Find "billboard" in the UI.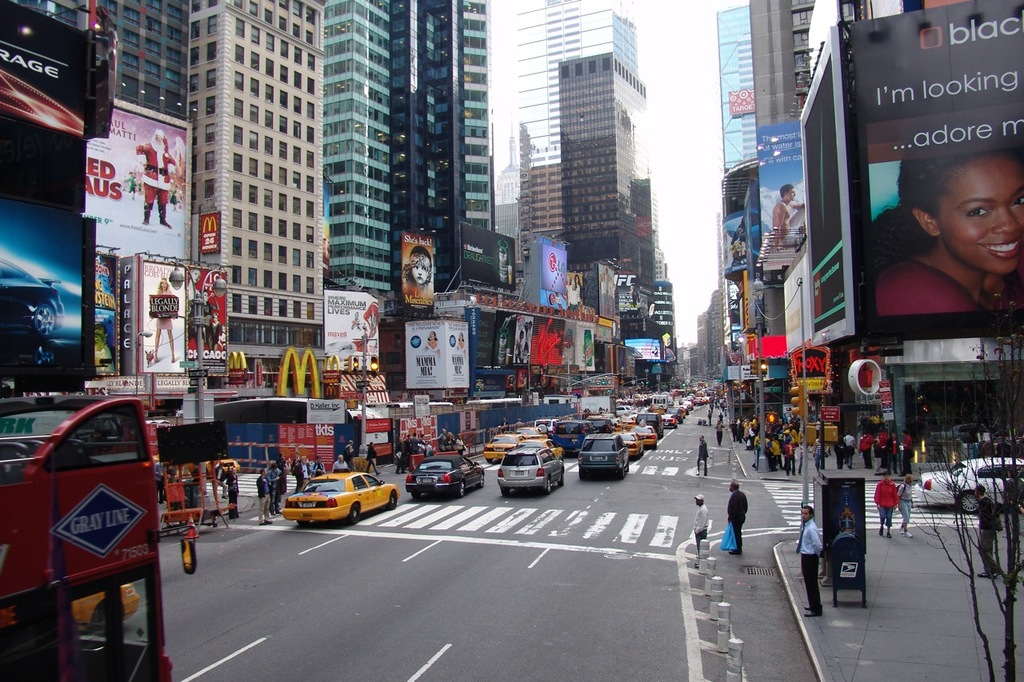
UI element at BBox(322, 289, 385, 369).
